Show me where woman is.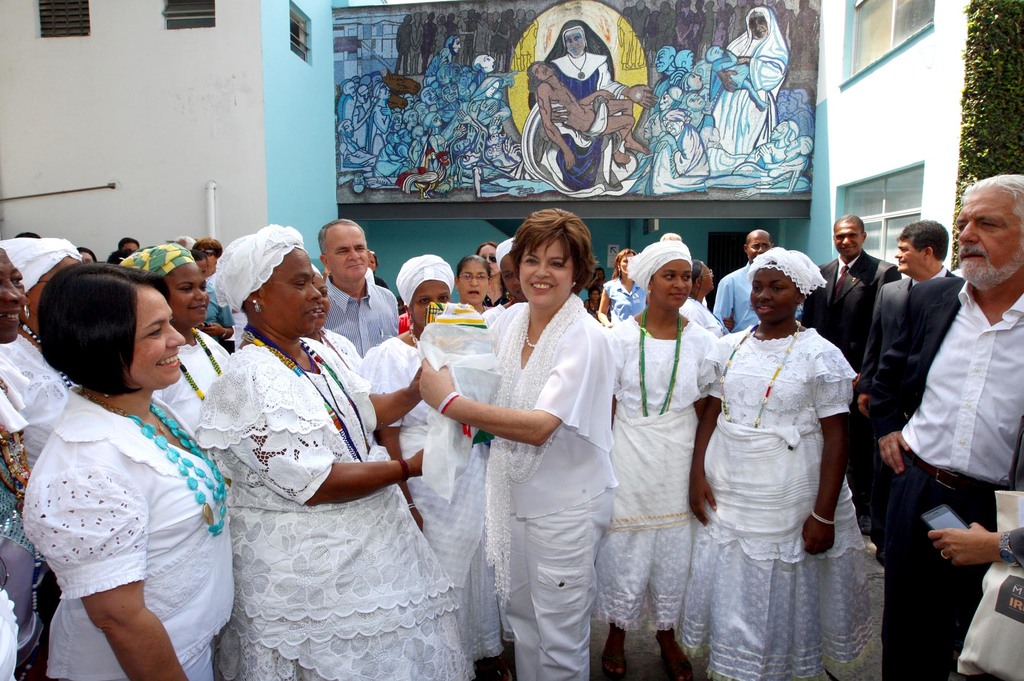
woman is at bbox=[0, 236, 79, 462].
